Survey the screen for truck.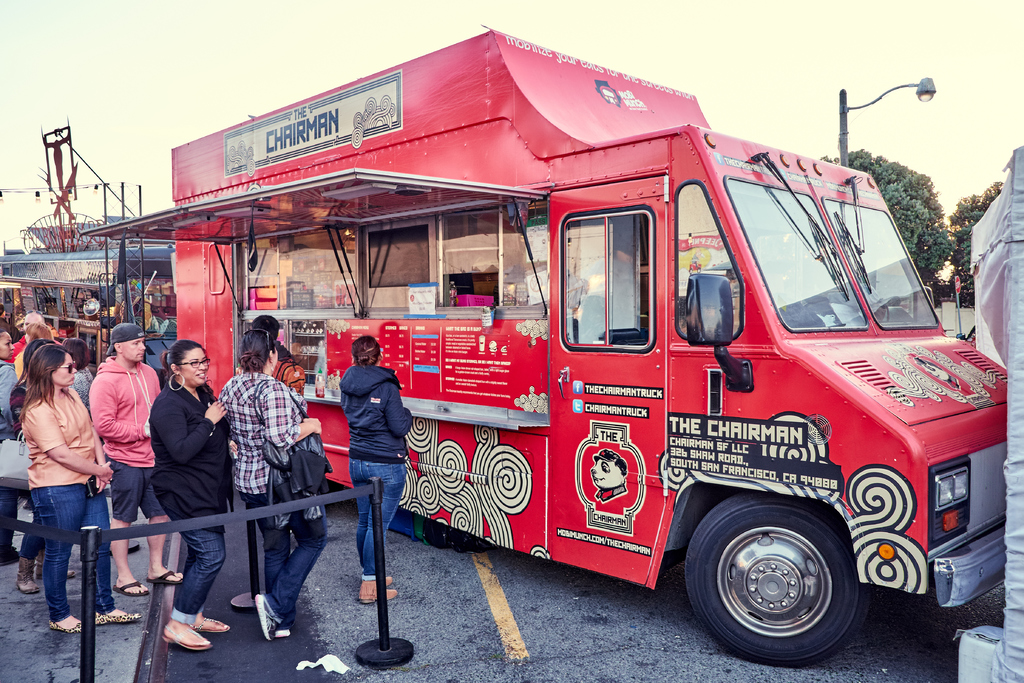
Survey found: {"x1": 76, "y1": 26, "x2": 1007, "y2": 670}.
